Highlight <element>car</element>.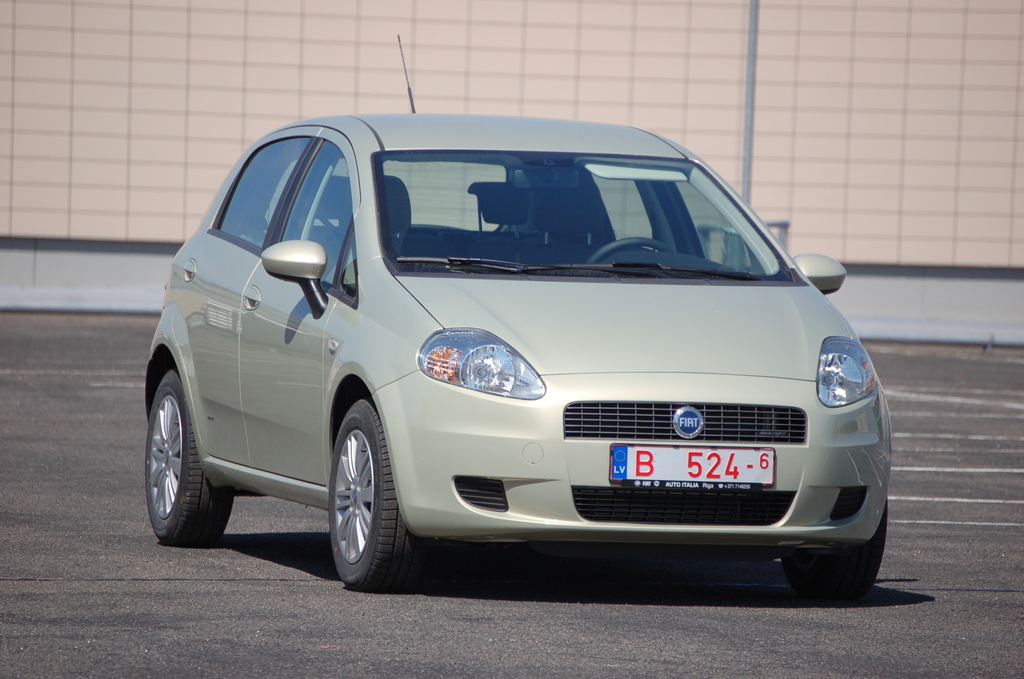
Highlighted region: Rect(111, 99, 884, 610).
